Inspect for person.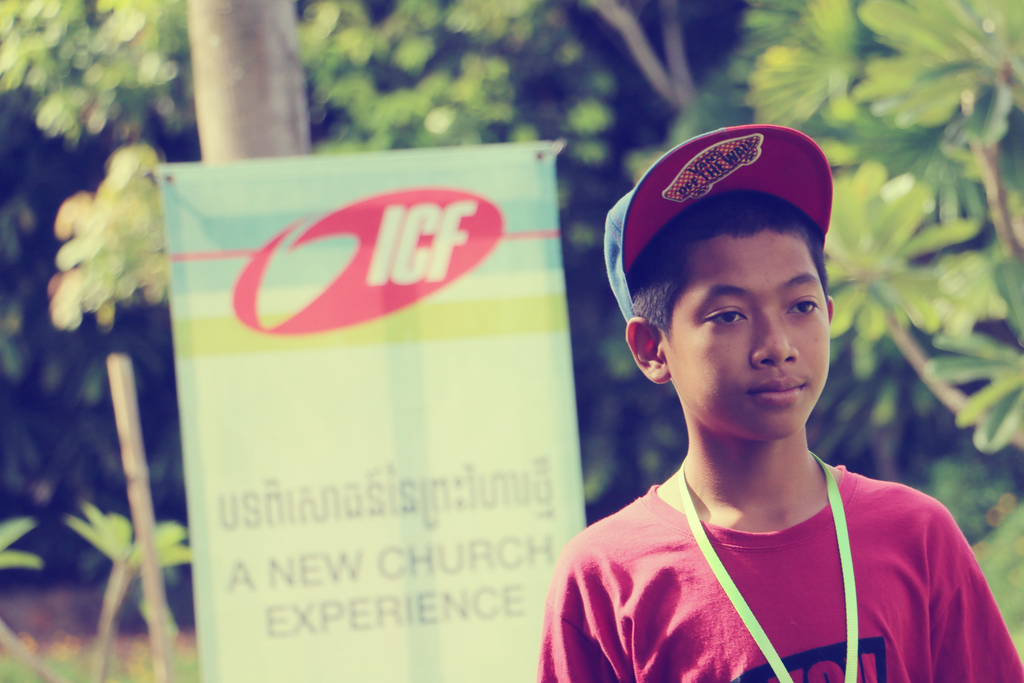
Inspection: crop(555, 118, 986, 675).
